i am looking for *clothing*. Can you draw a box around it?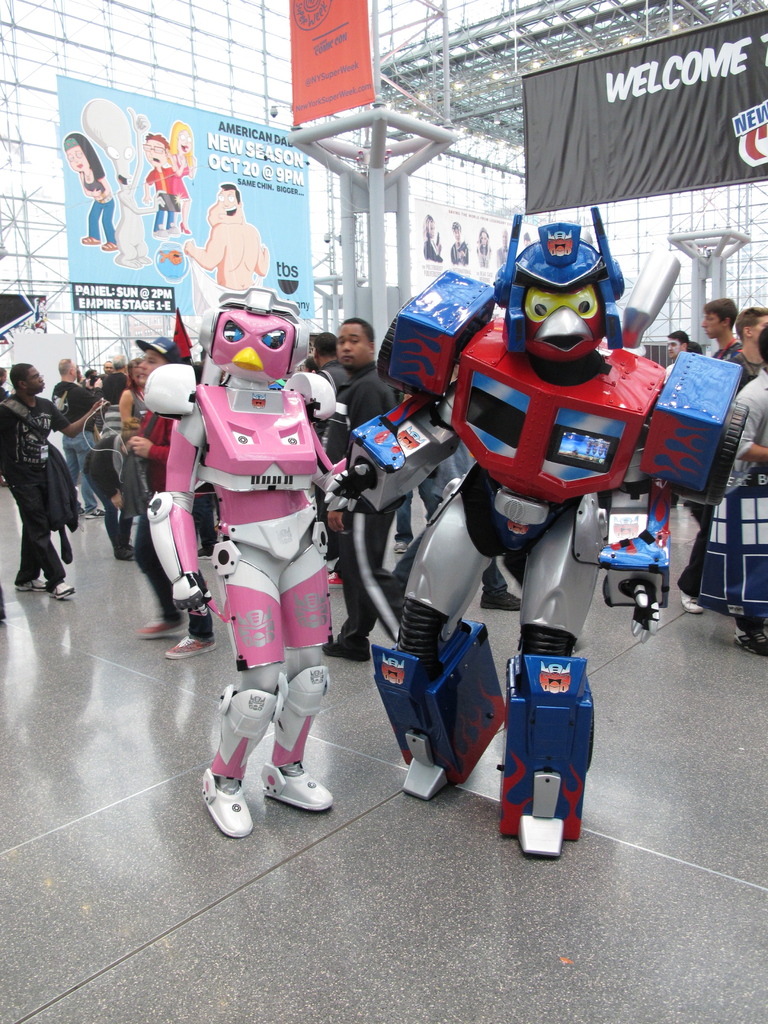
Sure, the bounding box is [x1=657, y1=365, x2=676, y2=398].
